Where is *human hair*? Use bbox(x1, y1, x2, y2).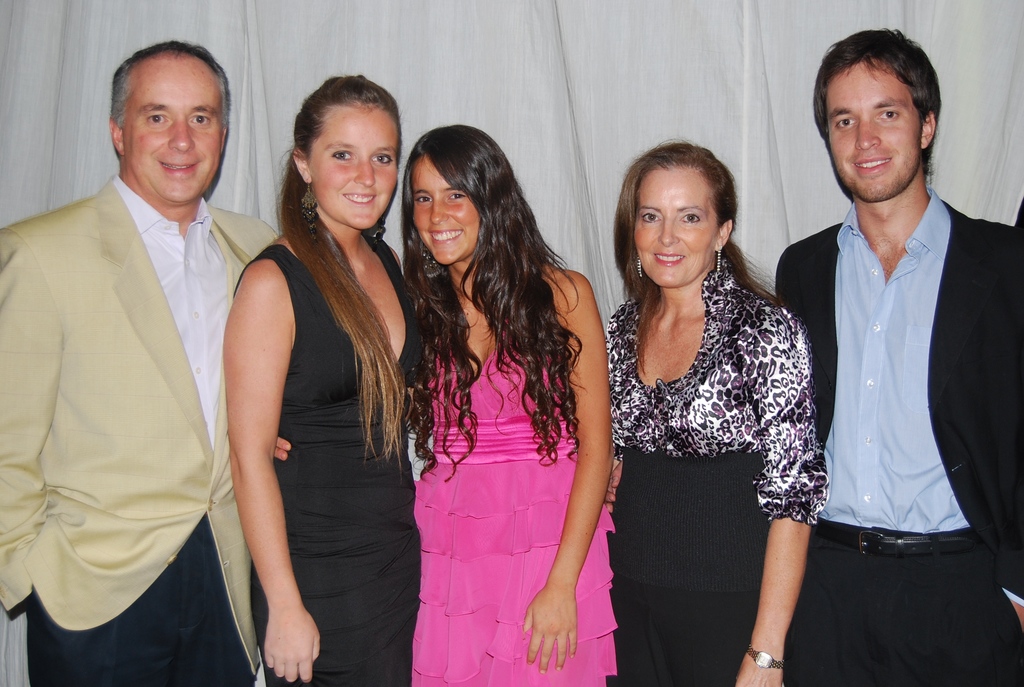
bbox(280, 76, 406, 460).
